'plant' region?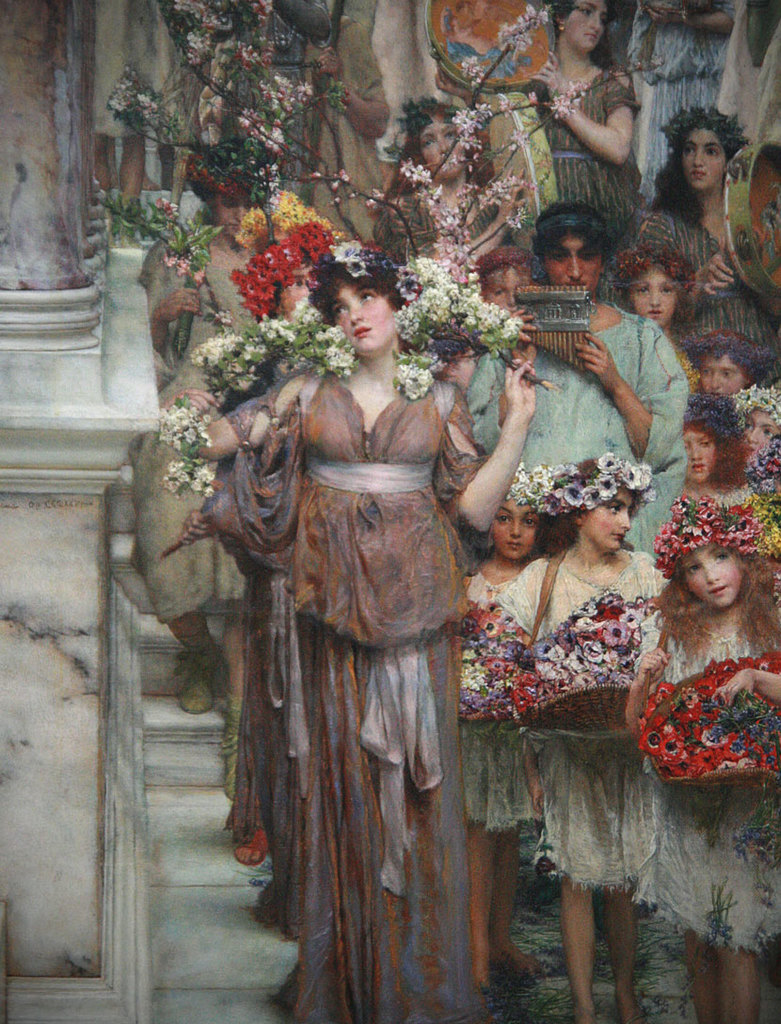
89 0 389 223
